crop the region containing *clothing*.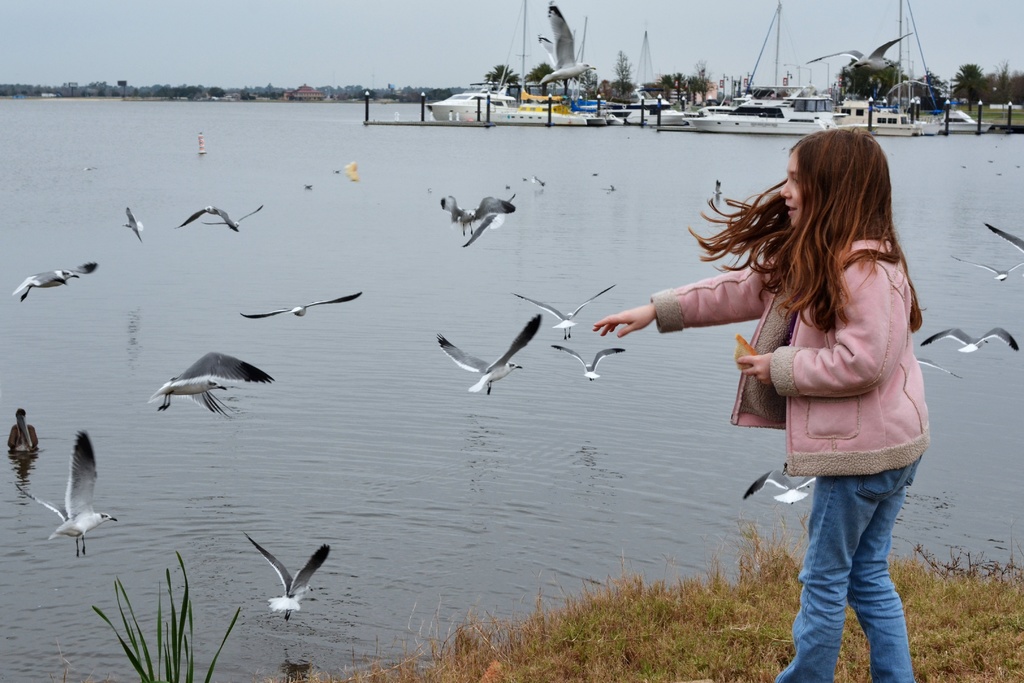
Crop region: BBox(655, 237, 932, 682).
